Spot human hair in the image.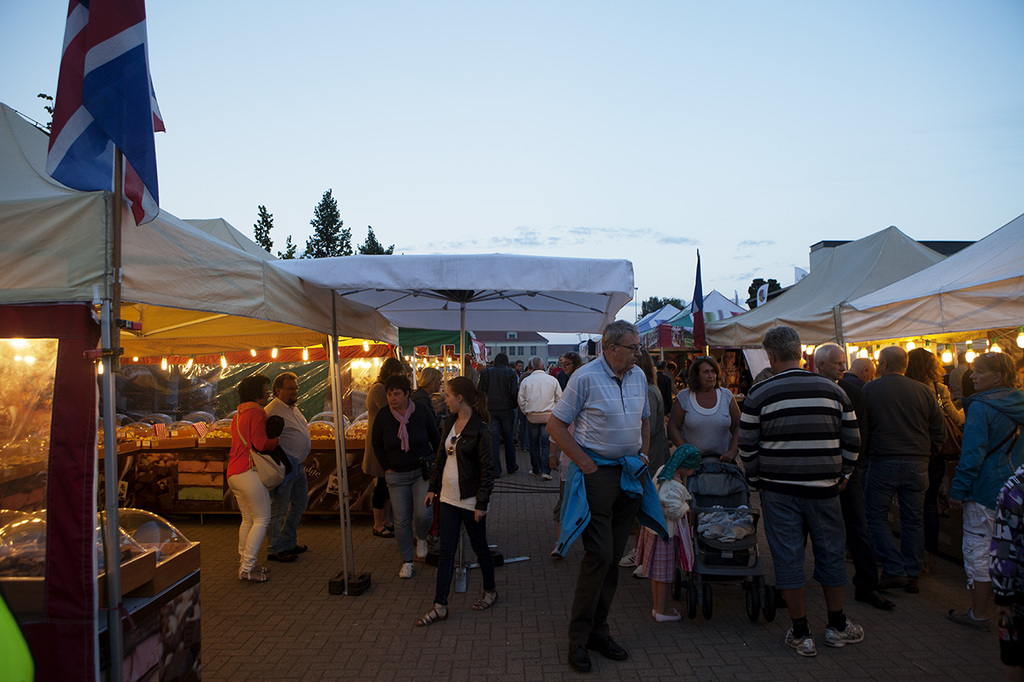
human hair found at select_region(634, 349, 656, 385).
